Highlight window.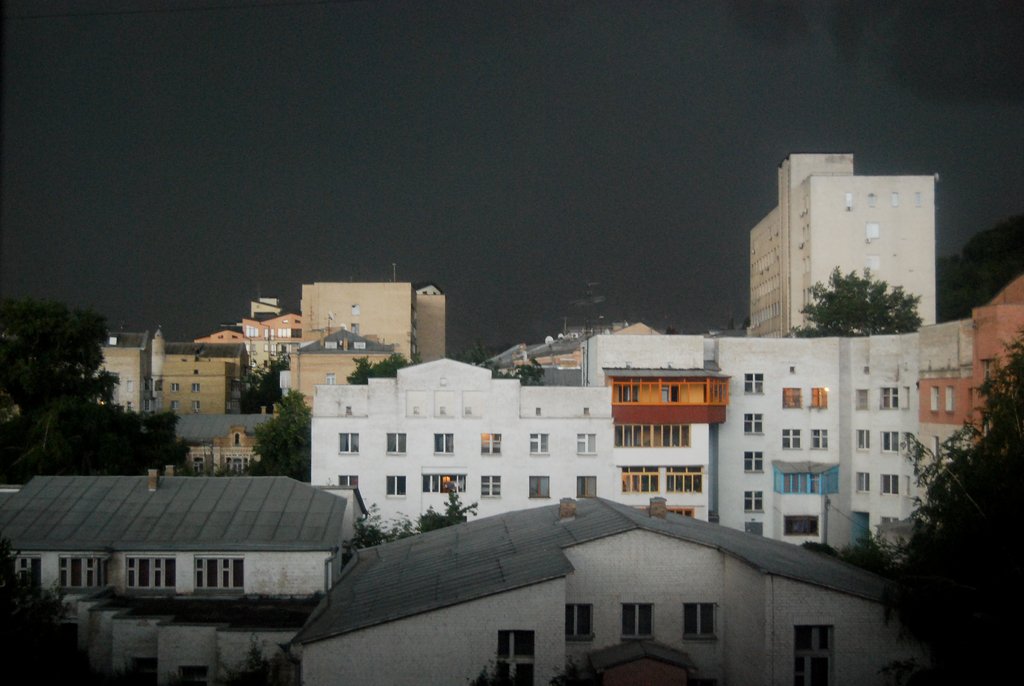
Highlighted region: 189/401/199/412.
